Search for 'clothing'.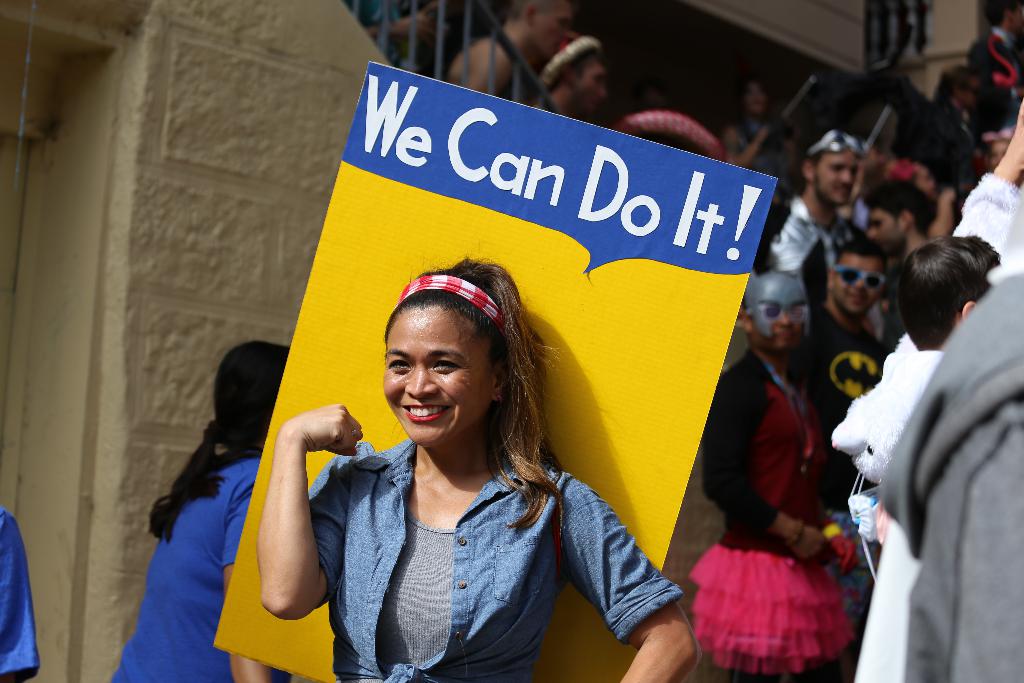
Found at crop(684, 366, 841, 680).
